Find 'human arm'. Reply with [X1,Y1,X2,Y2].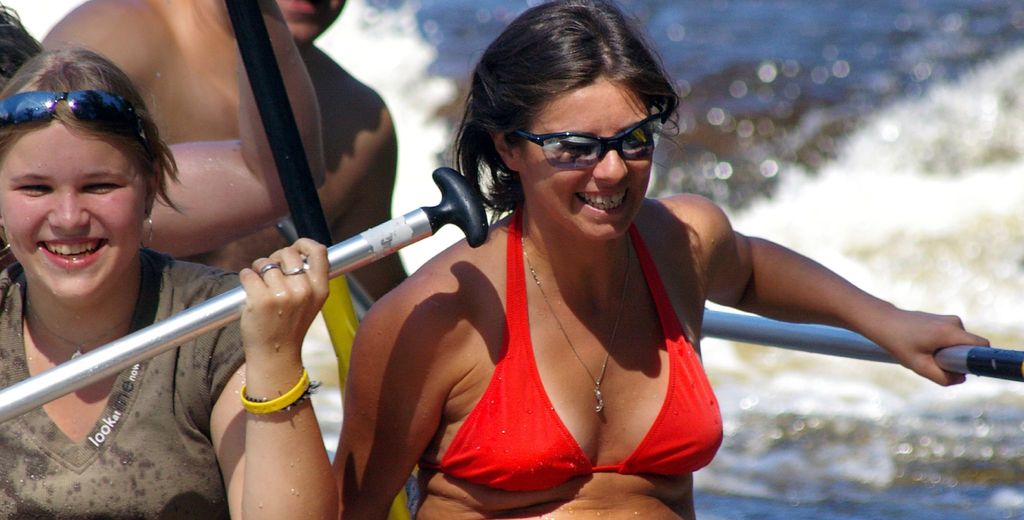
[730,224,954,376].
